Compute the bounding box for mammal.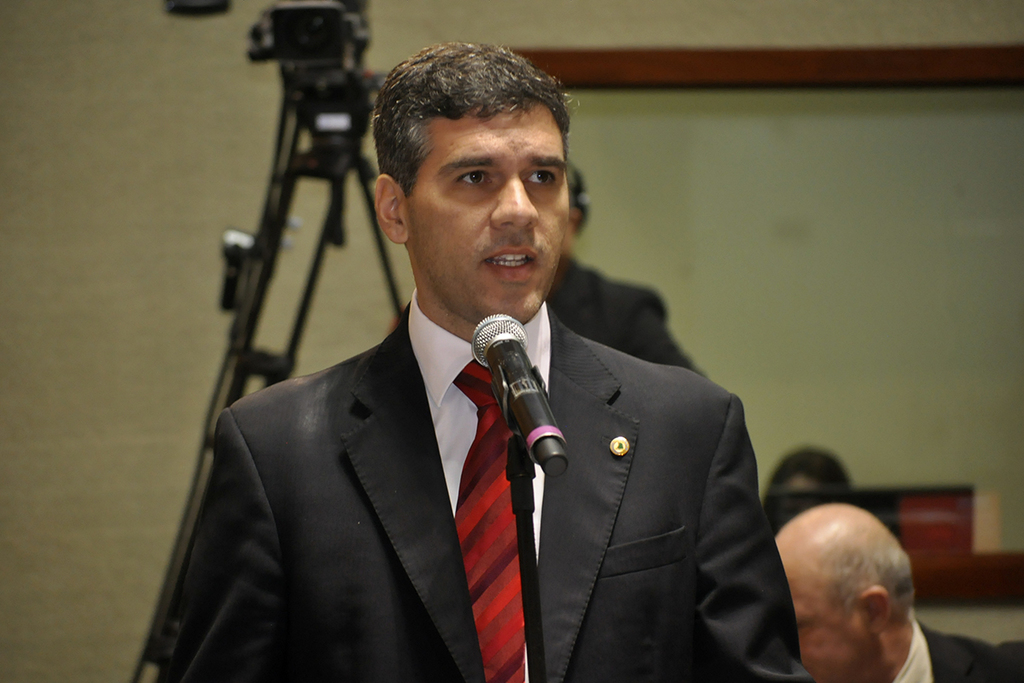
542, 159, 707, 371.
